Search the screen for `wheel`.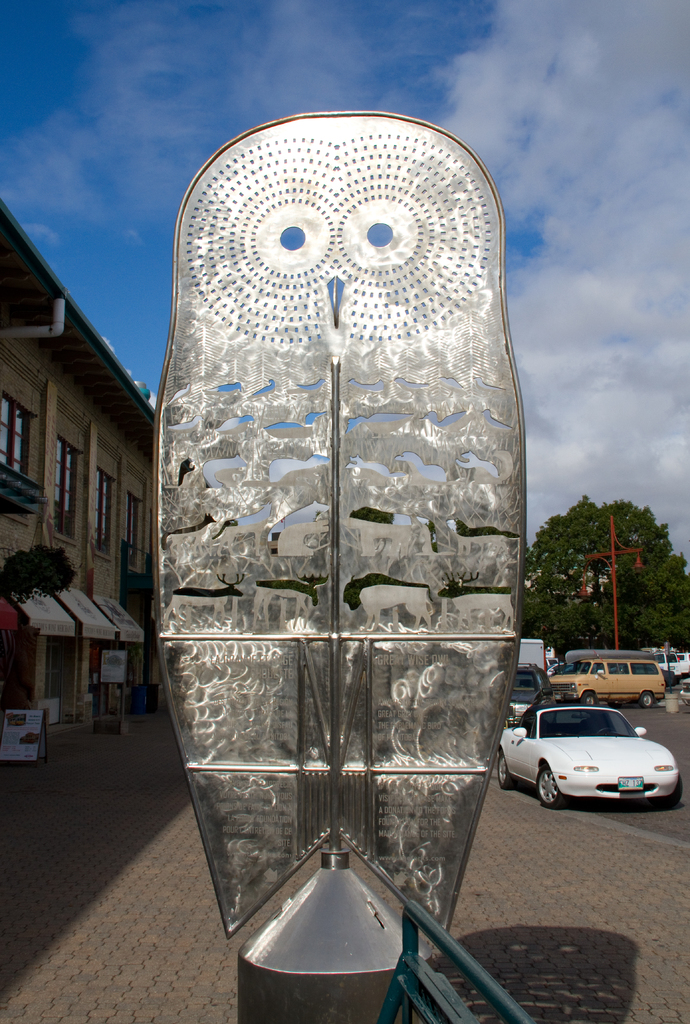
Found at select_region(529, 763, 572, 808).
